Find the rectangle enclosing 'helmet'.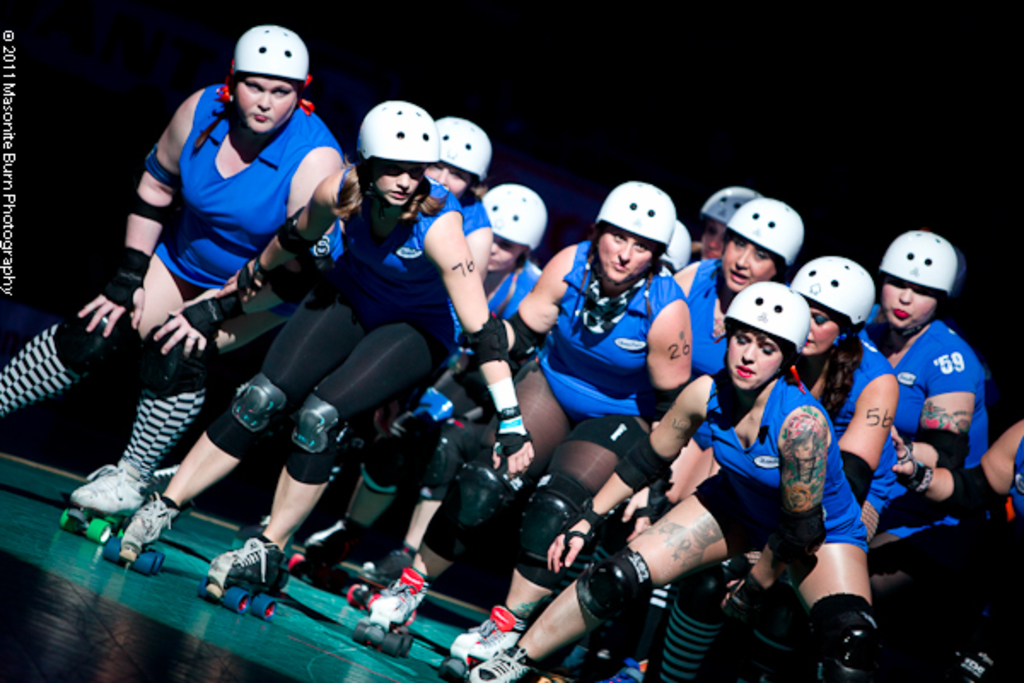
bbox=[877, 232, 957, 333].
